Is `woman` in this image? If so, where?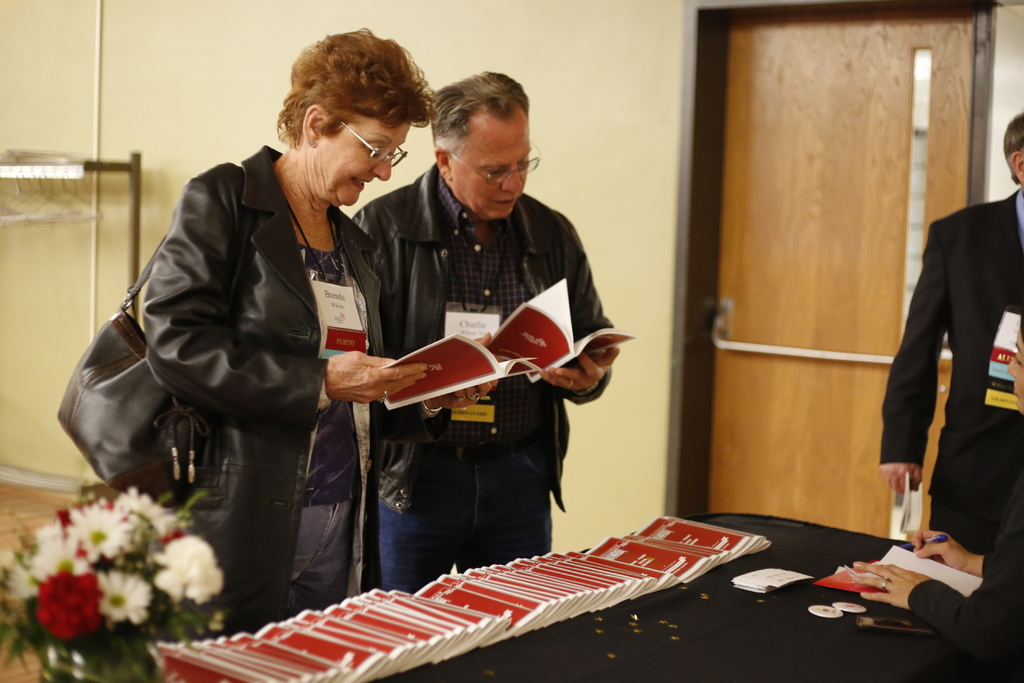
Yes, at region(94, 65, 415, 648).
